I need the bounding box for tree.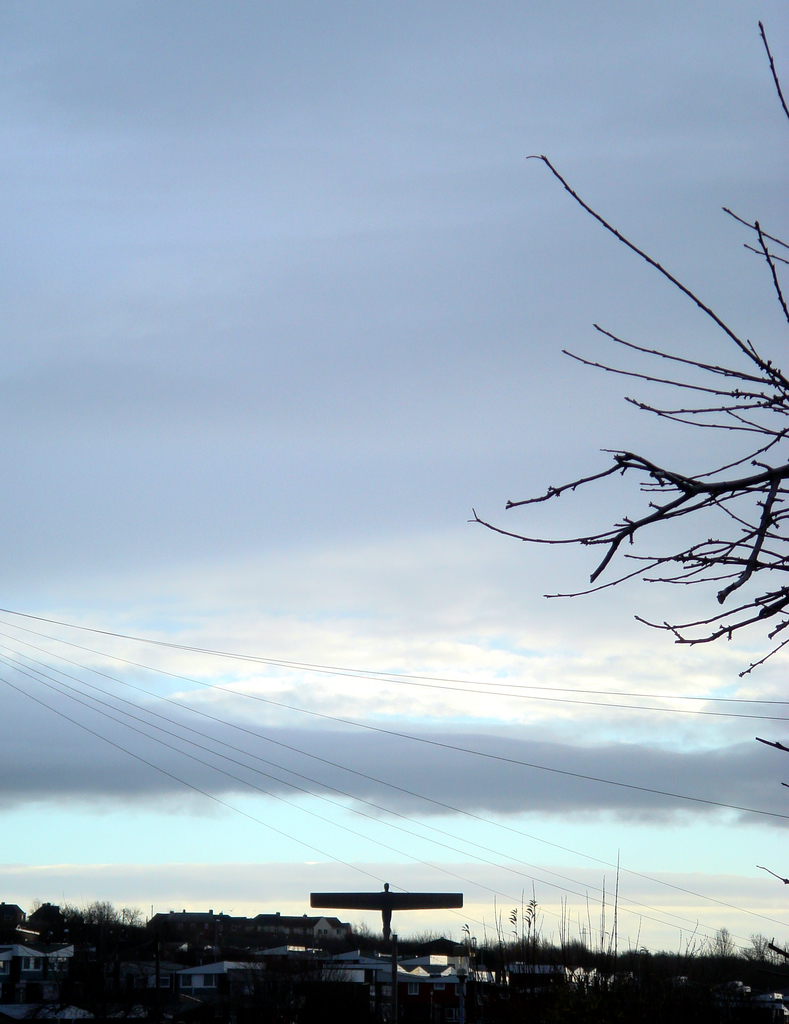
Here it is: box(460, 8, 788, 889).
